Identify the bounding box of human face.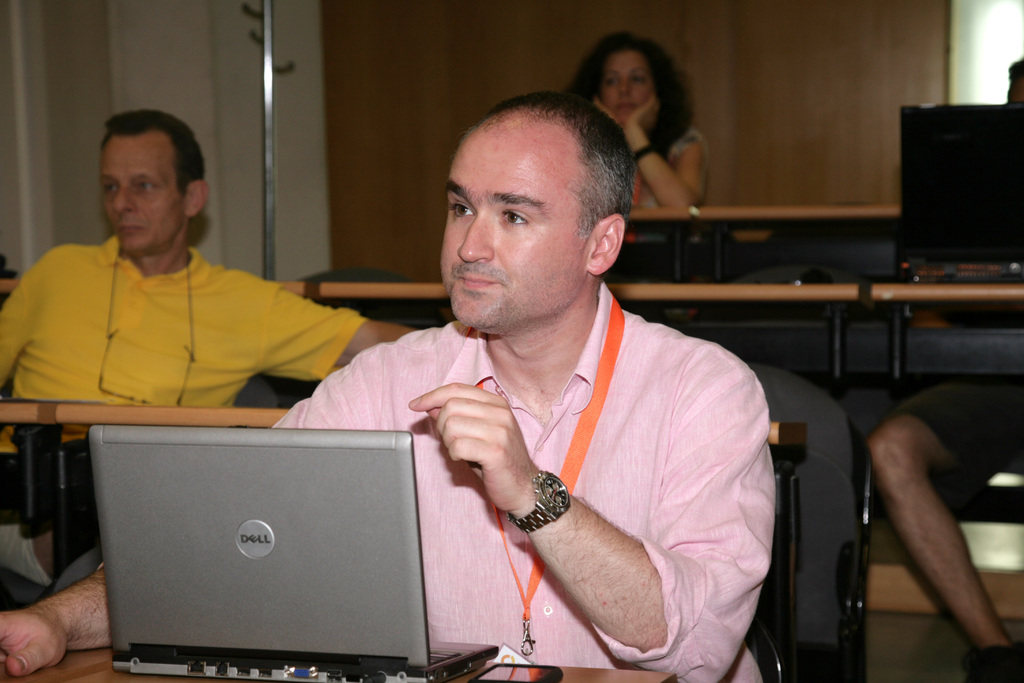
(left=601, top=46, right=647, bottom=125).
